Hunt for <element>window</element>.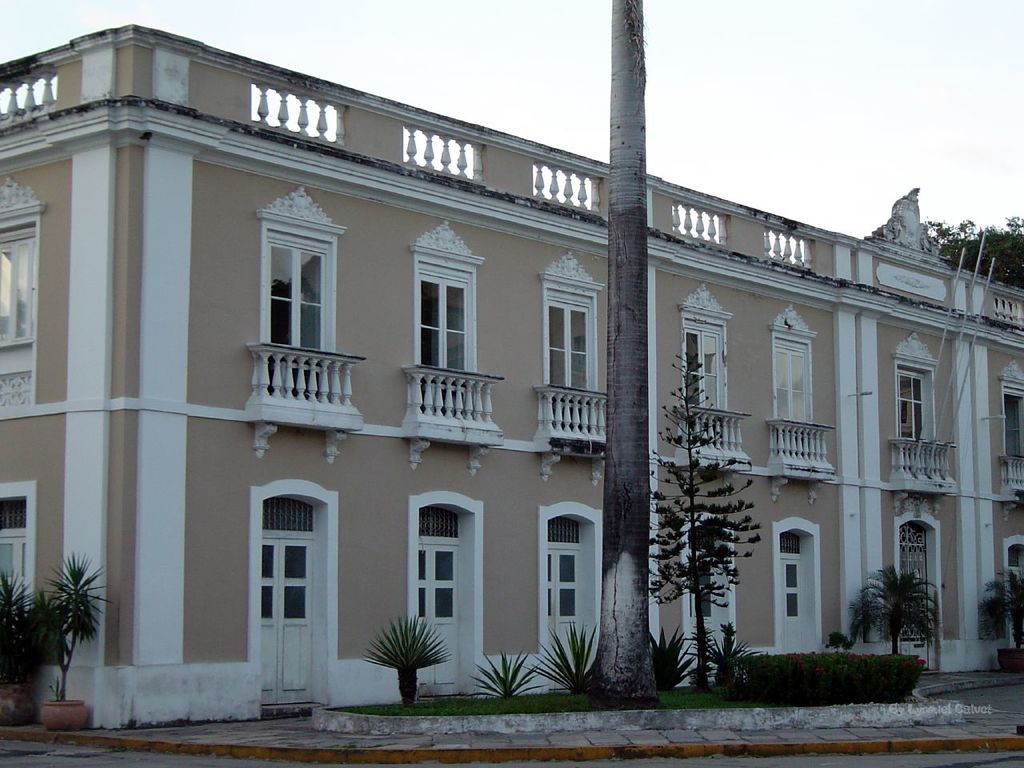
Hunted down at <bbox>1007, 538, 1023, 665</bbox>.
